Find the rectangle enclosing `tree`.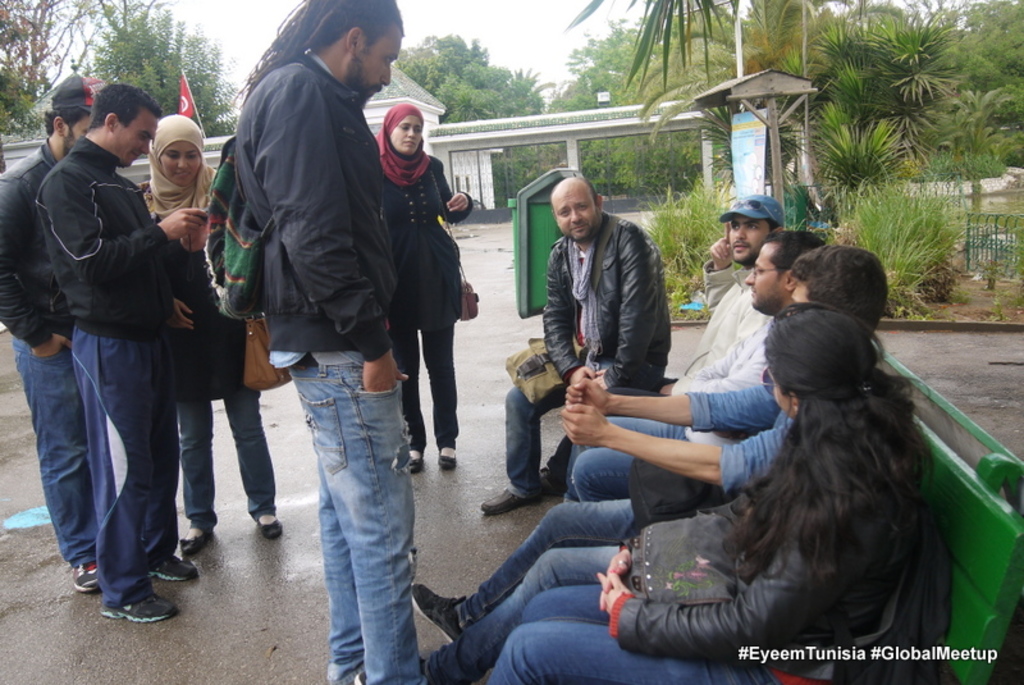
<region>61, 0, 241, 138</region>.
